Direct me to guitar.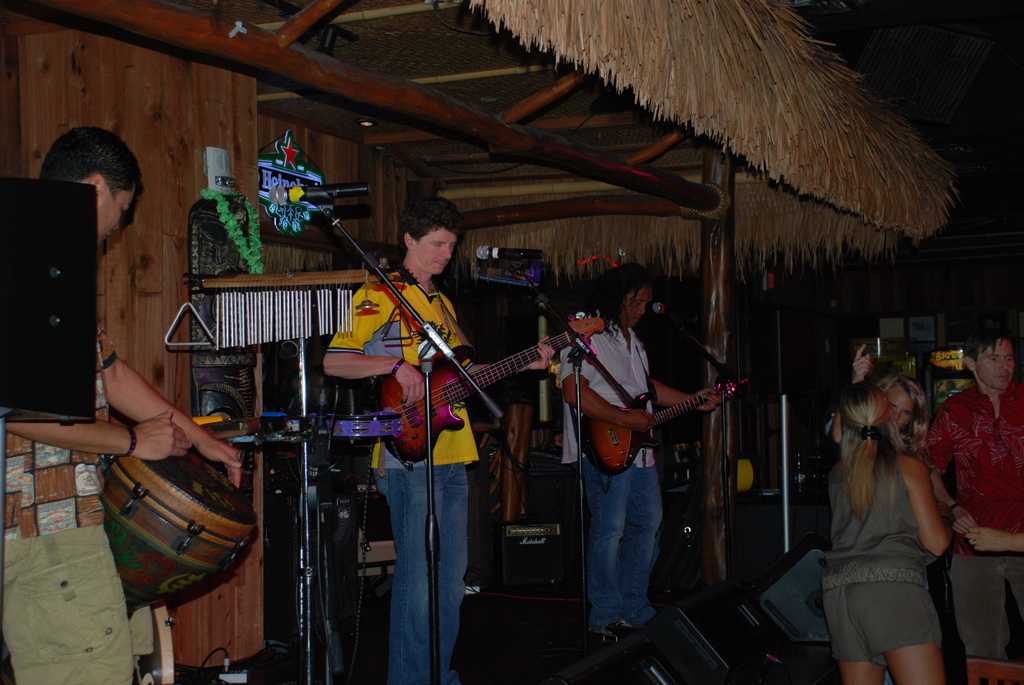
Direction: pyautogui.locateOnScreen(378, 306, 612, 466).
